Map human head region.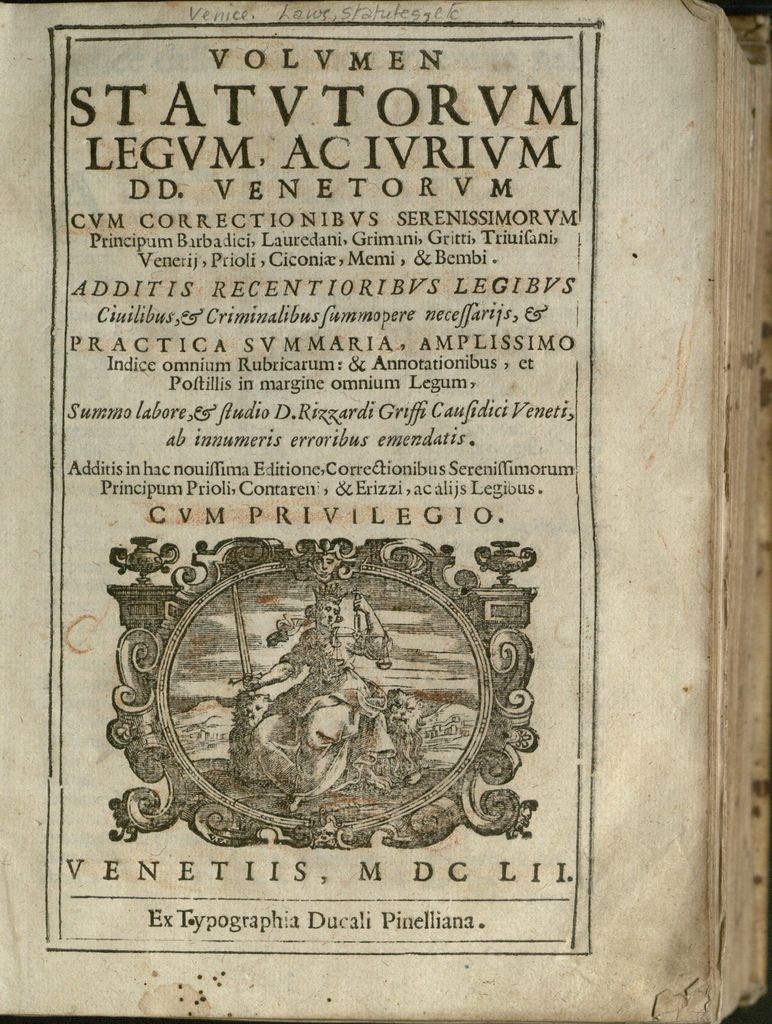
Mapped to bbox=[314, 585, 343, 625].
